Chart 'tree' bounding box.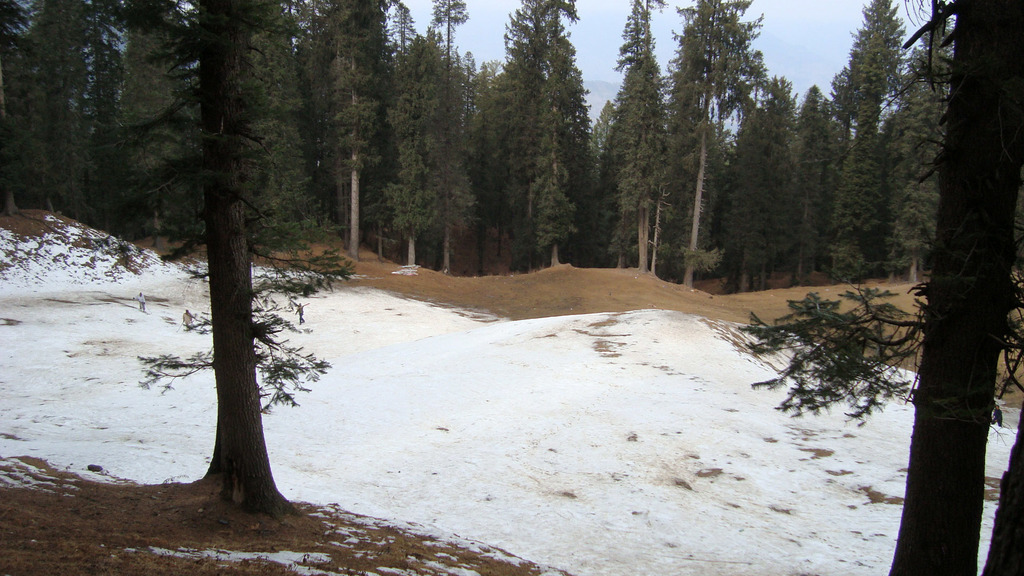
Charted: <bbox>664, 100, 730, 293</bbox>.
